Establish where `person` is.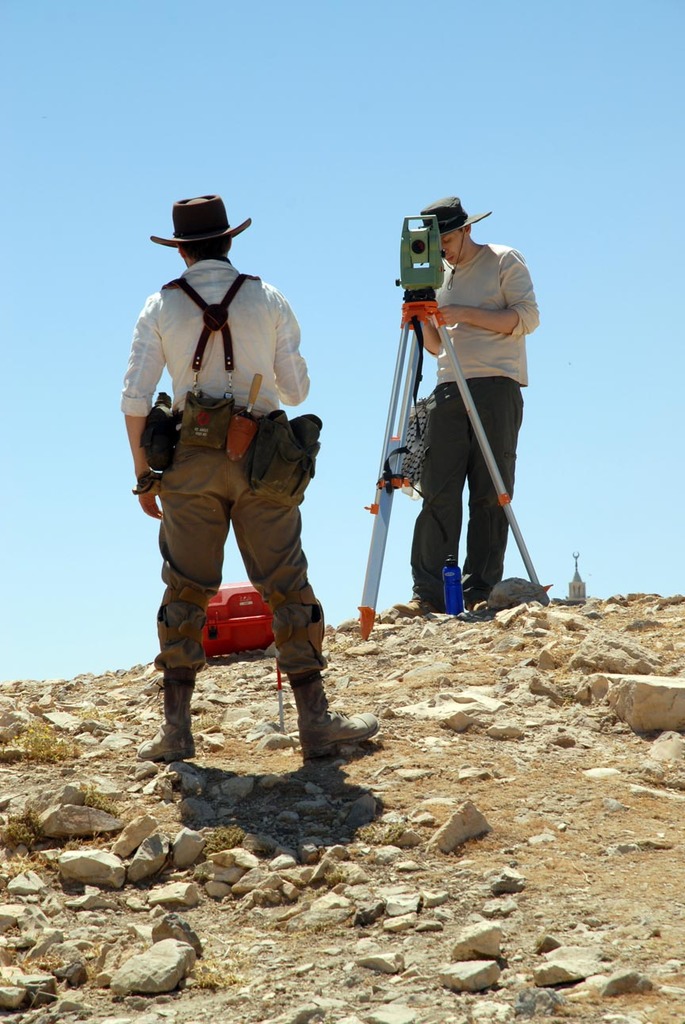
Established at (400, 190, 542, 615).
